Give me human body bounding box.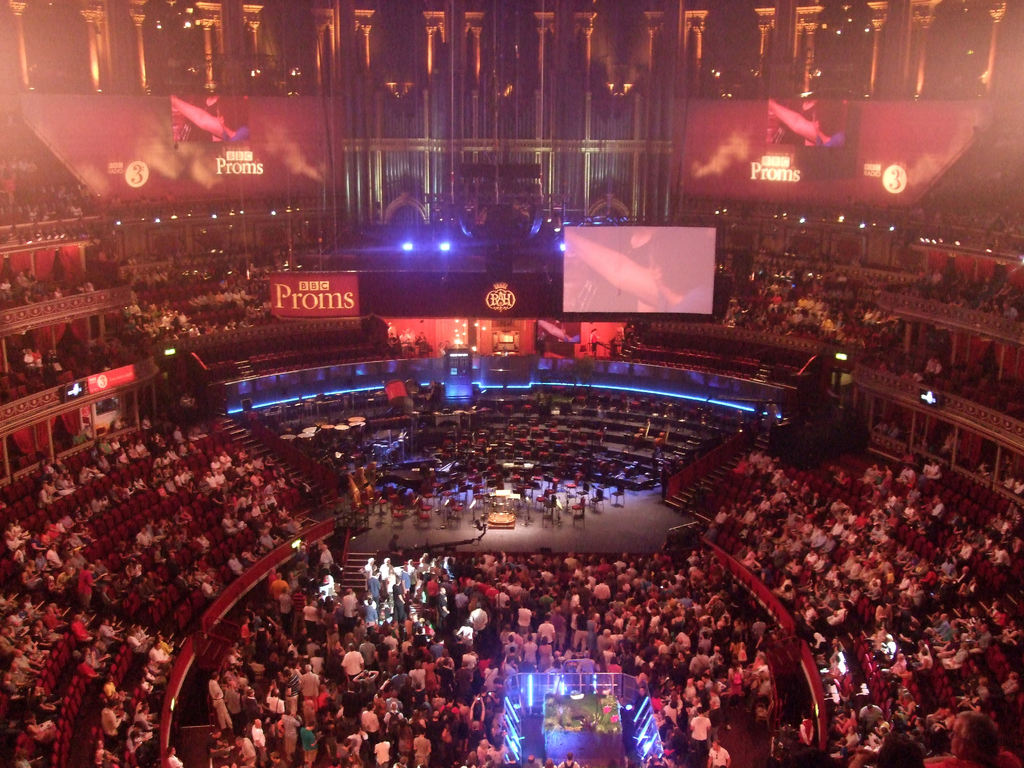
bbox=[499, 585, 508, 610].
